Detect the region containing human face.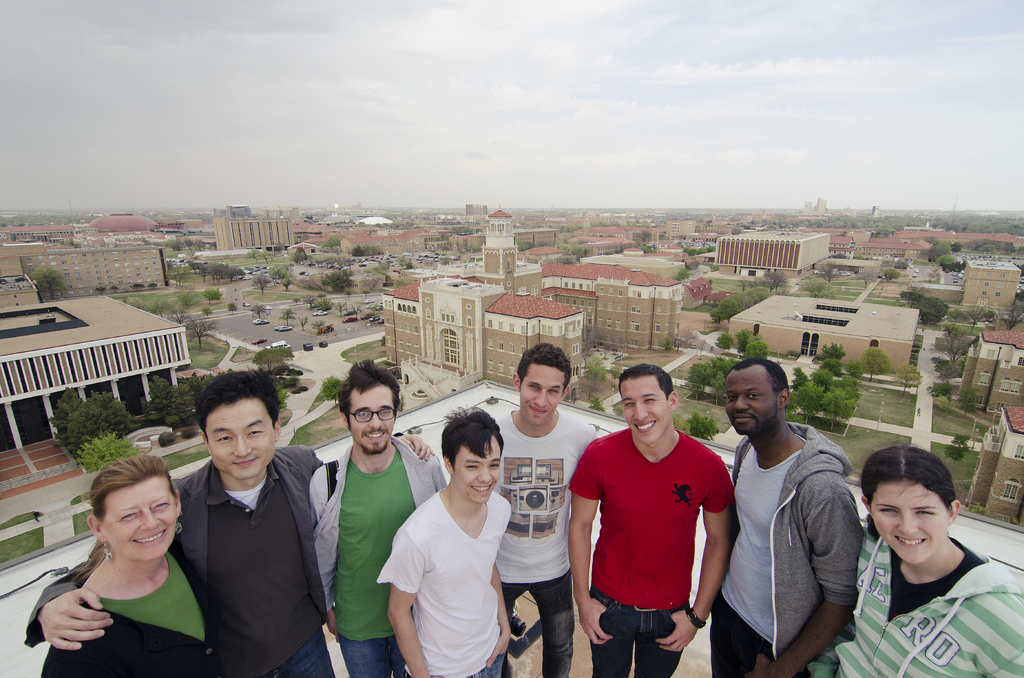
rect(207, 406, 271, 480).
